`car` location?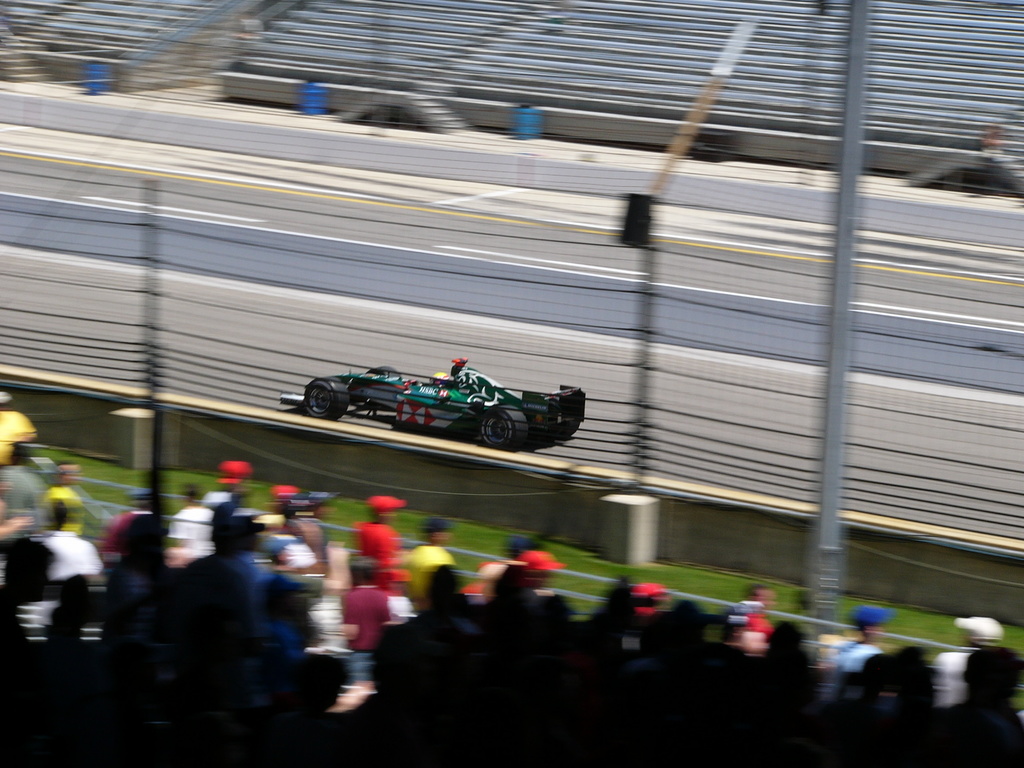
<box>293,354,570,448</box>
